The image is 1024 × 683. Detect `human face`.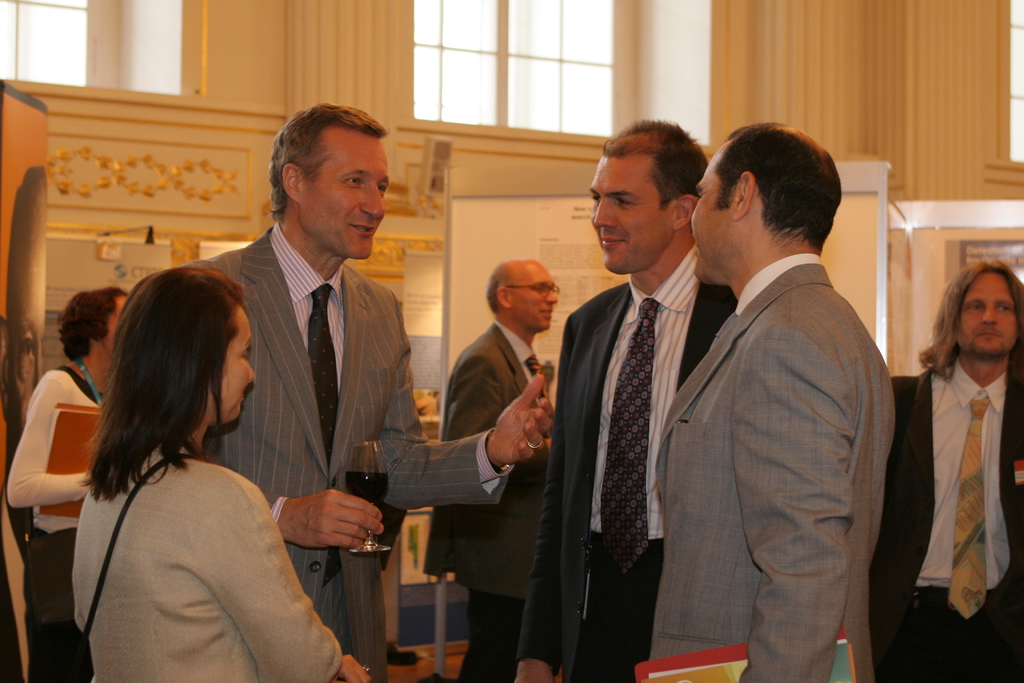
Detection: select_region(511, 263, 557, 331).
